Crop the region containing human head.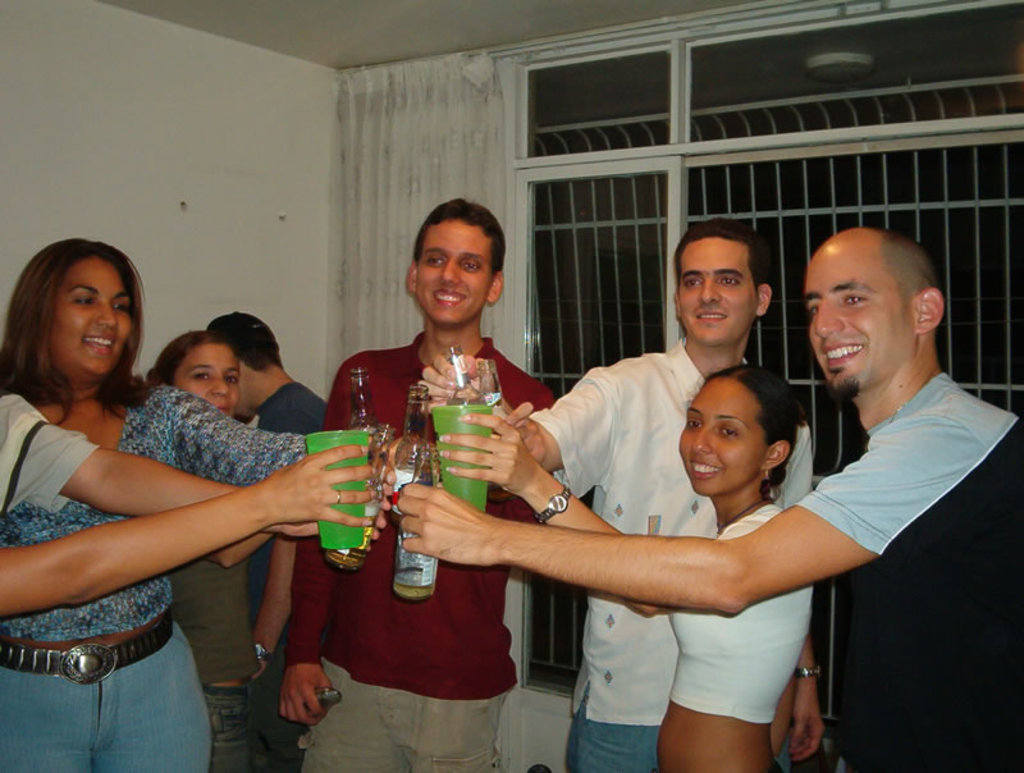
Crop region: (797,228,950,402).
